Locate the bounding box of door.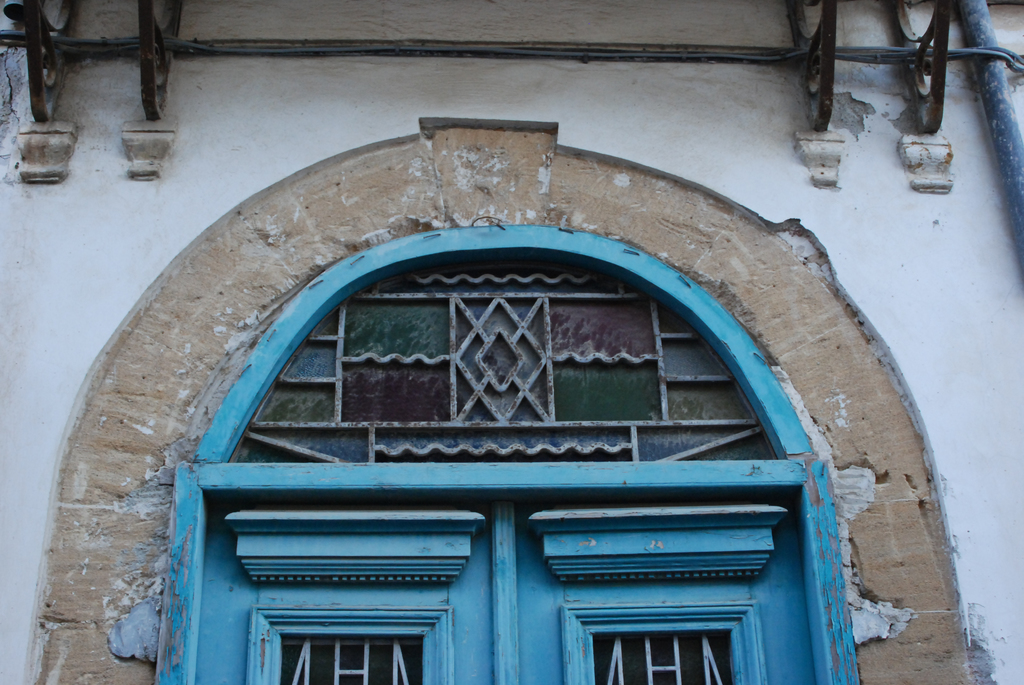
Bounding box: box(182, 227, 867, 680).
